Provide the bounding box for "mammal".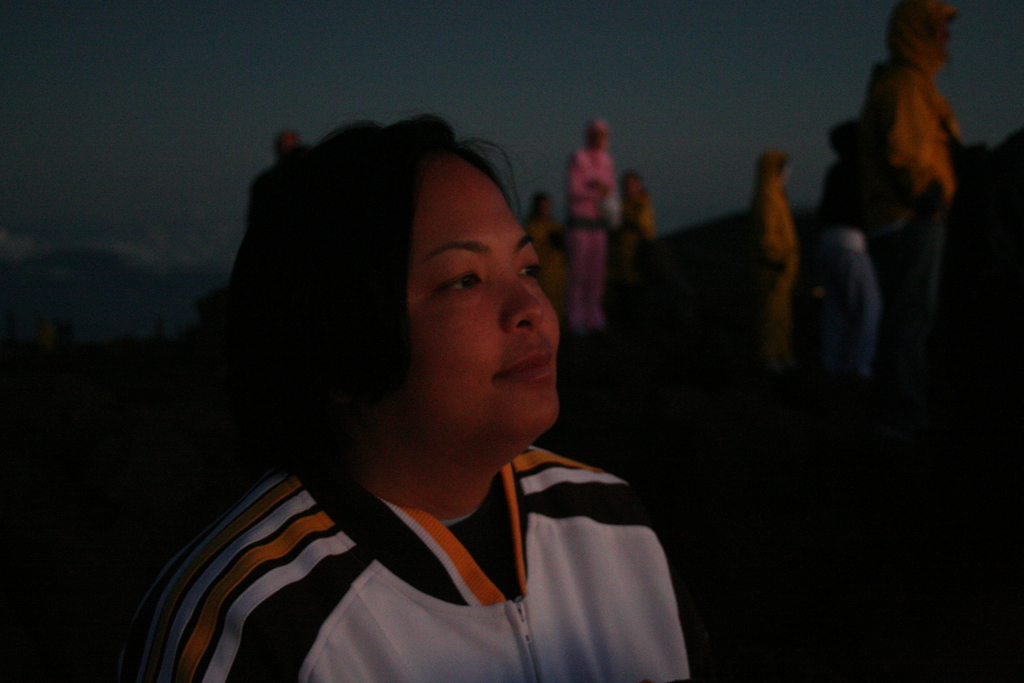
(x1=519, y1=188, x2=557, y2=288).
